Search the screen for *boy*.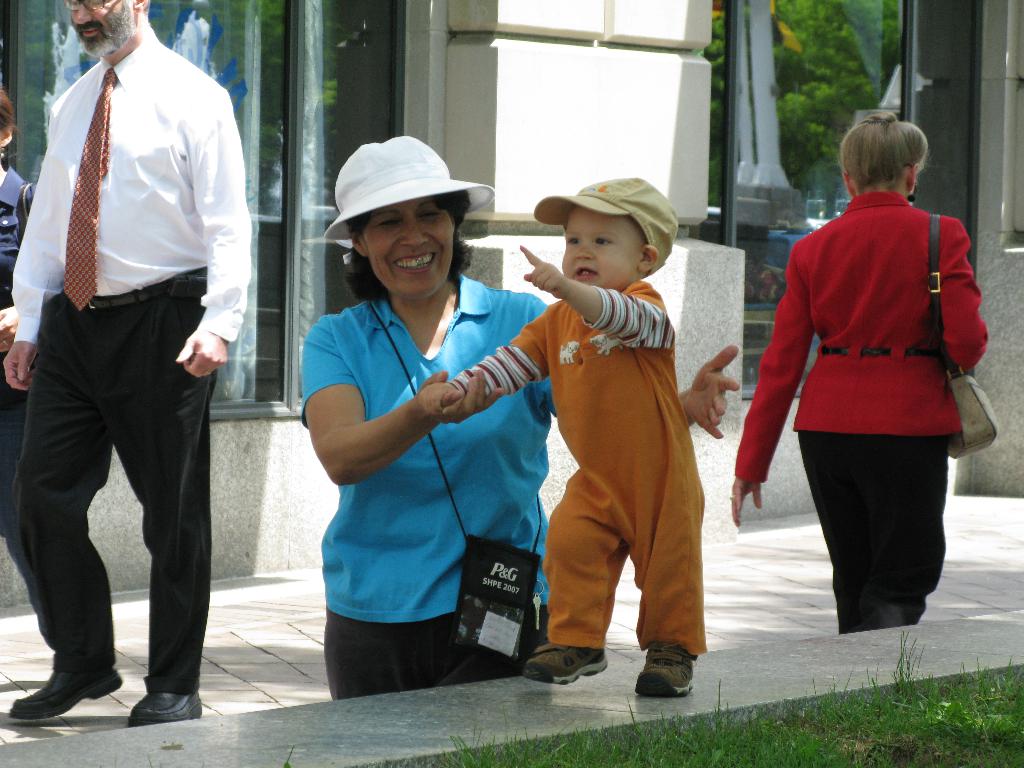
Found at pyautogui.locateOnScreen(476, 122, 737, 736).
